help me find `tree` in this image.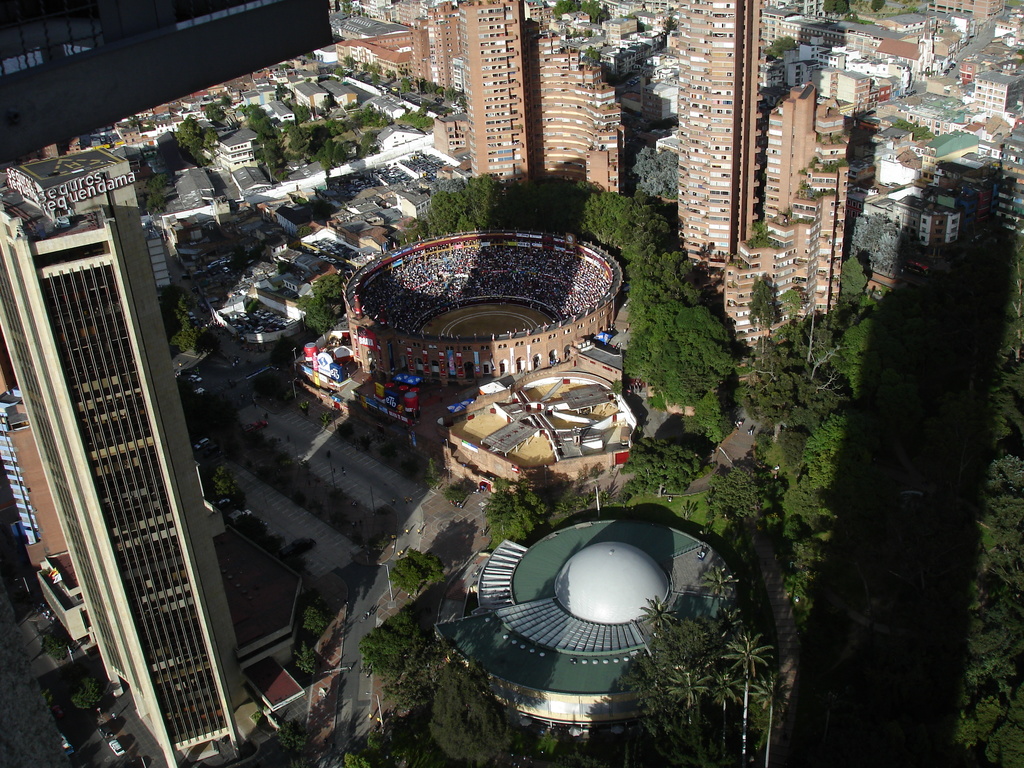
Found it: rect(723, 451, 766, 515).
